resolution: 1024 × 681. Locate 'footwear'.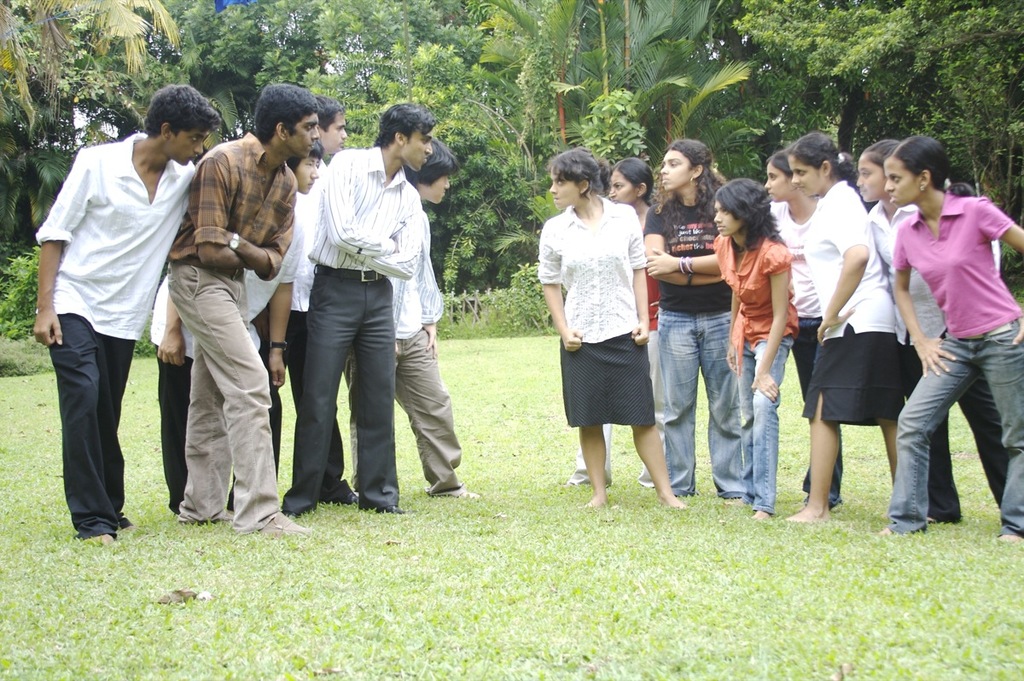
bbox=[380, 502, 407, 512].
